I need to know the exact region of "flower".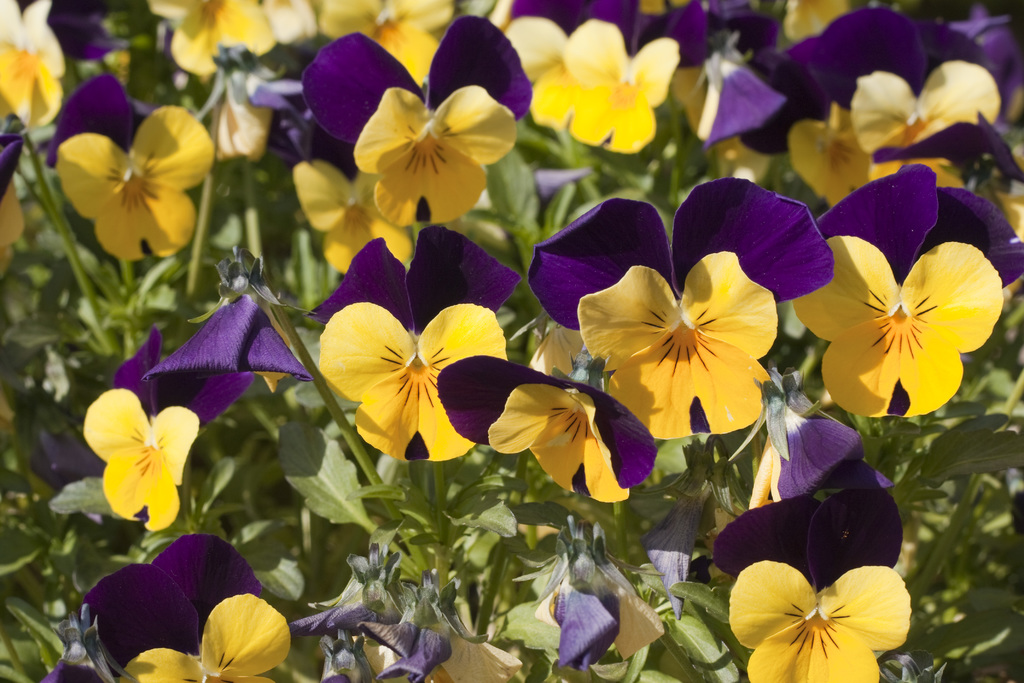
Region: <box>0,0,59,133</box>.
